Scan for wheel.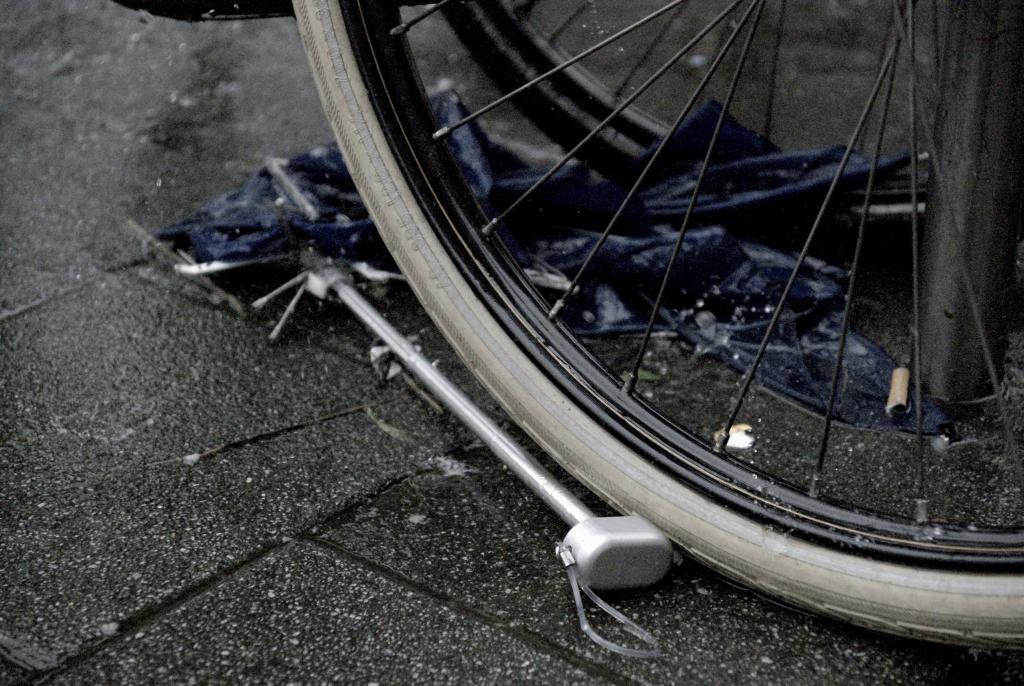
Scan result: [200, 24, 970, 660].
